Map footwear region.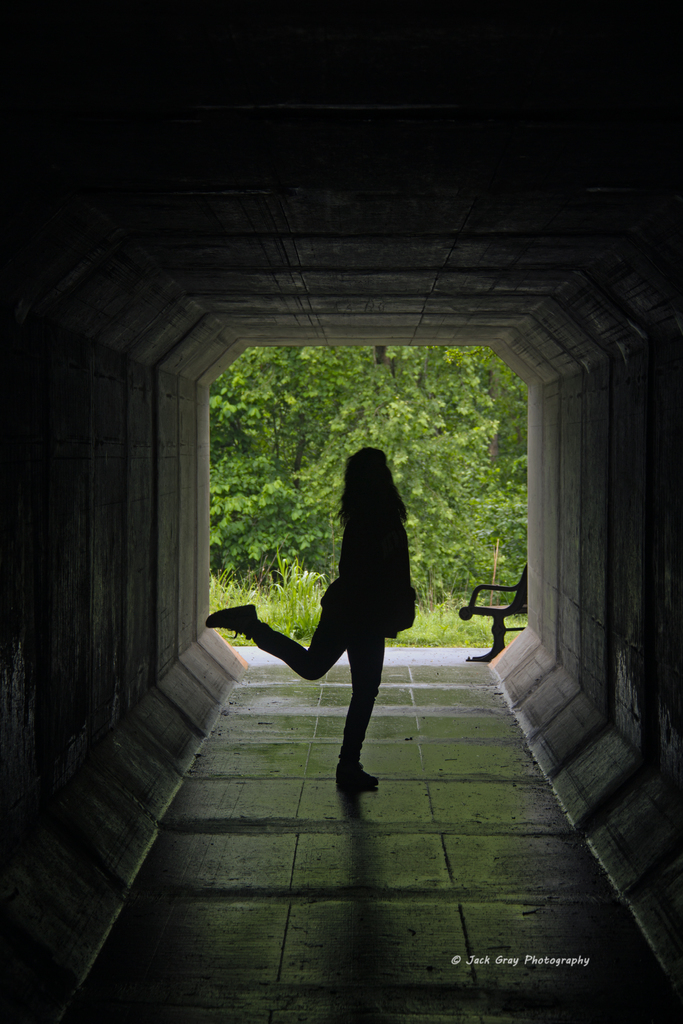
Mapped to (left=201, top=606, right=258, bottom=632).
